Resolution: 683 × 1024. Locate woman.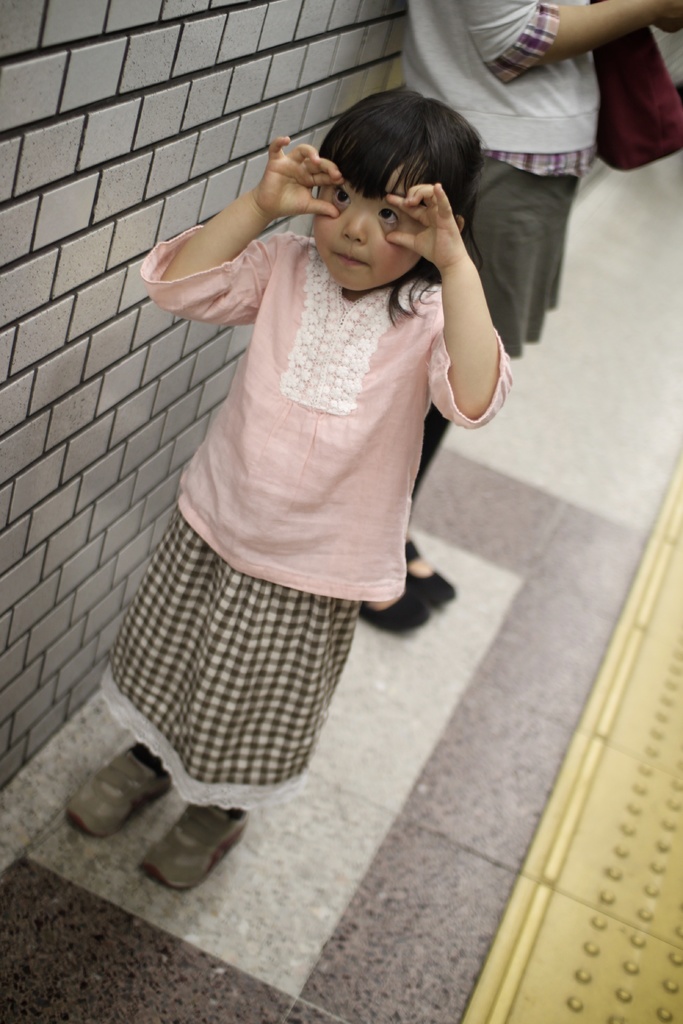
[left=69, top=40, right=517, bottom=891].
